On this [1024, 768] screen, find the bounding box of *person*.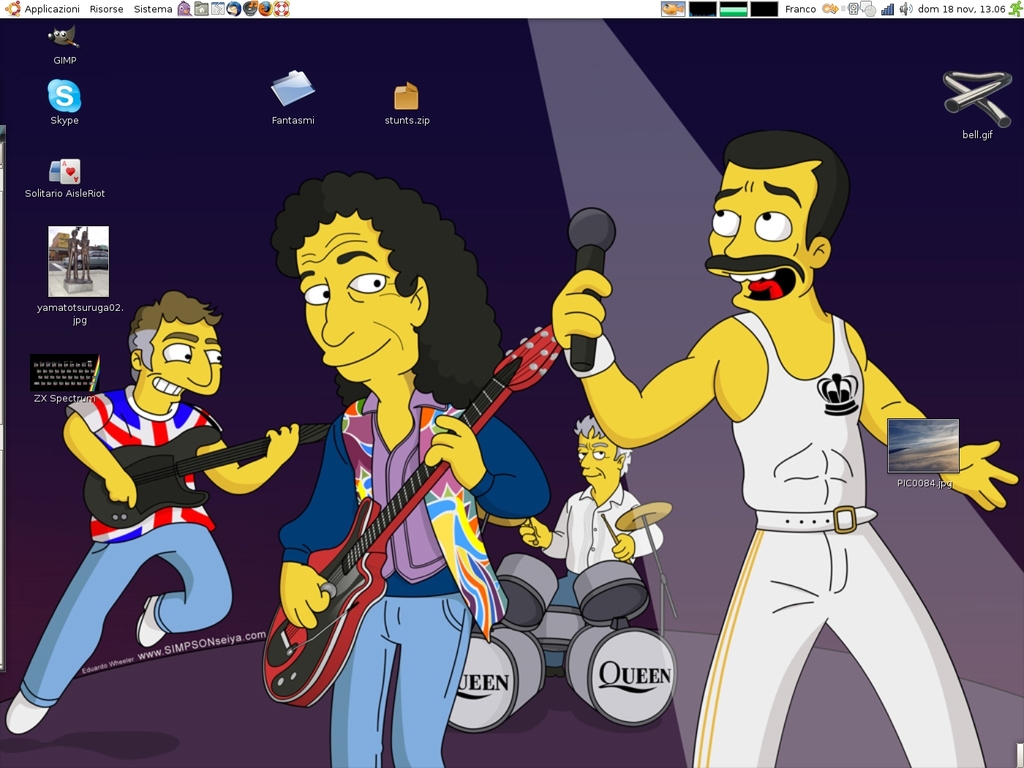
Bounding box: box(65, 230, 82, 279).
